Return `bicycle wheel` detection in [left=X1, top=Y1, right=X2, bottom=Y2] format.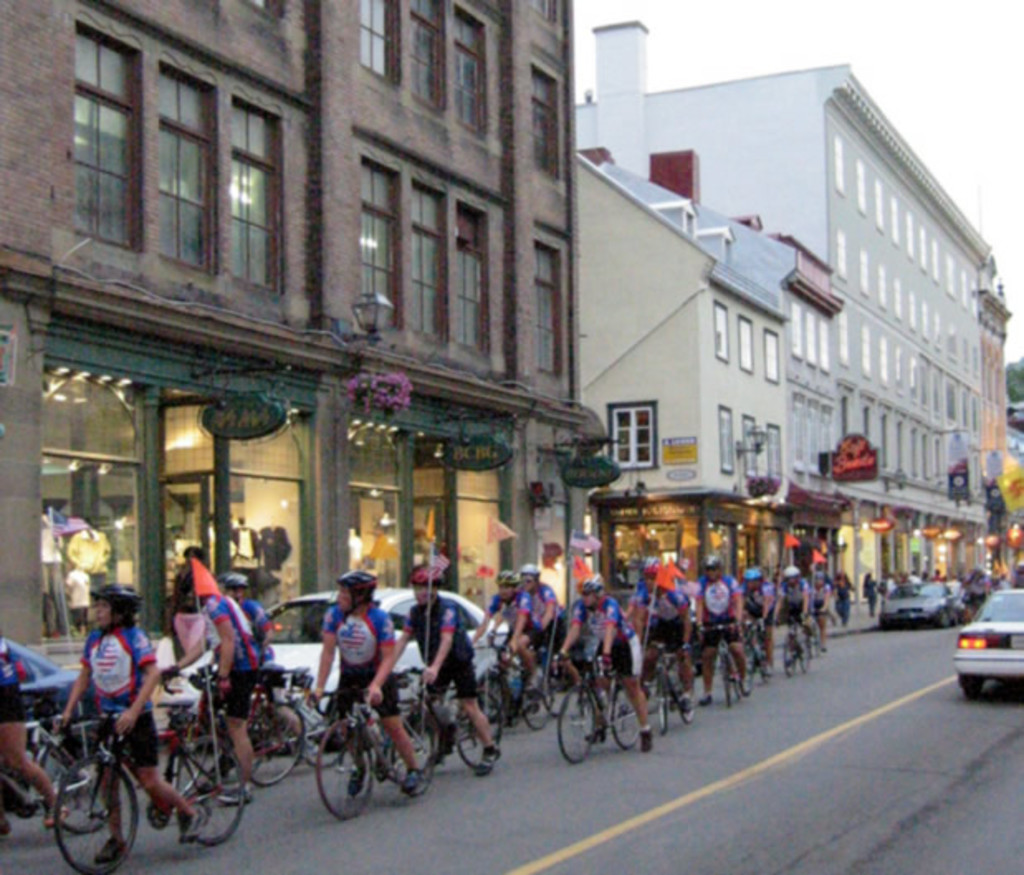
[left=716, top=647, right=725, bottom=703].
